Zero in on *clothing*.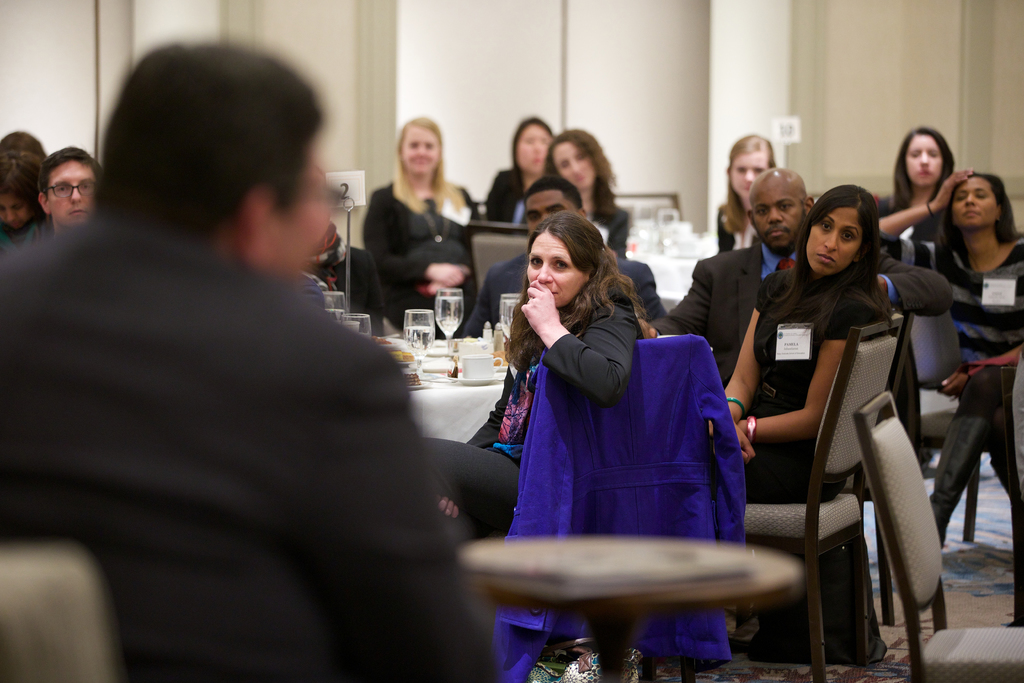
Zeroed in: (x1=481, y1=161, x2=538, y2=226).
